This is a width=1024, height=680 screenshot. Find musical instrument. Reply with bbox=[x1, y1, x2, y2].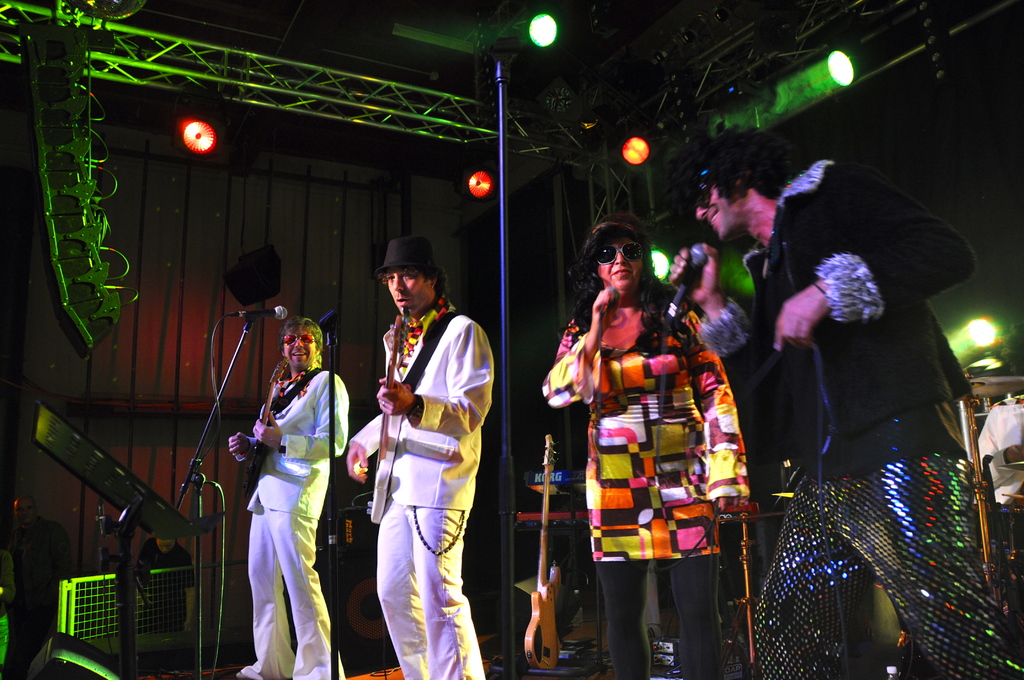
bbox=[239, 354, 290, 504].
